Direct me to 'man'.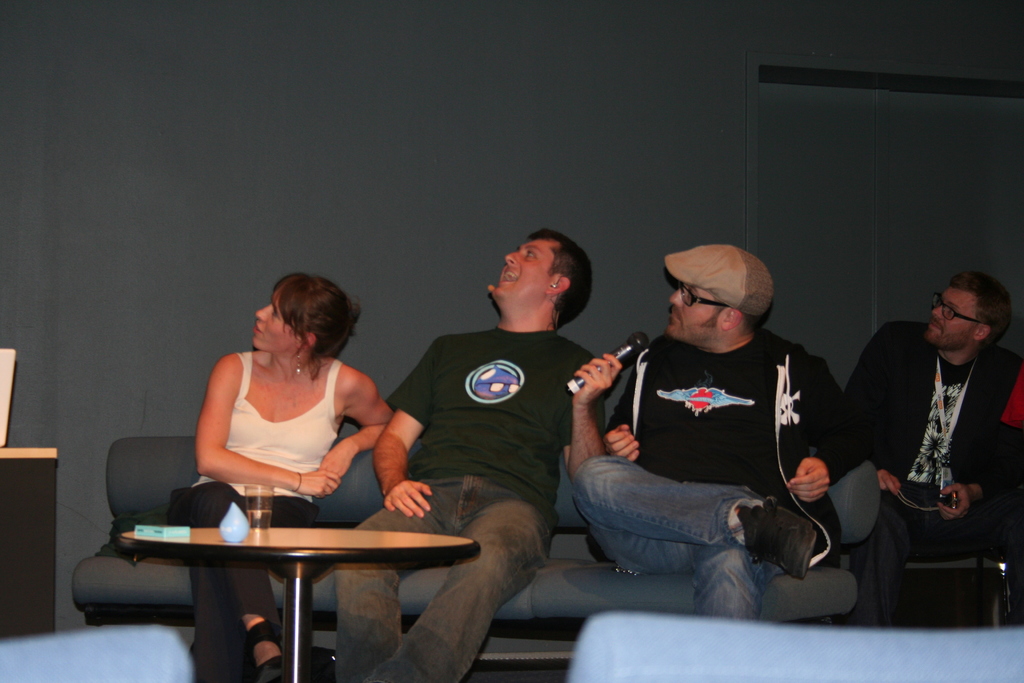
Direction: Rect(334, 226, 623, 682).
